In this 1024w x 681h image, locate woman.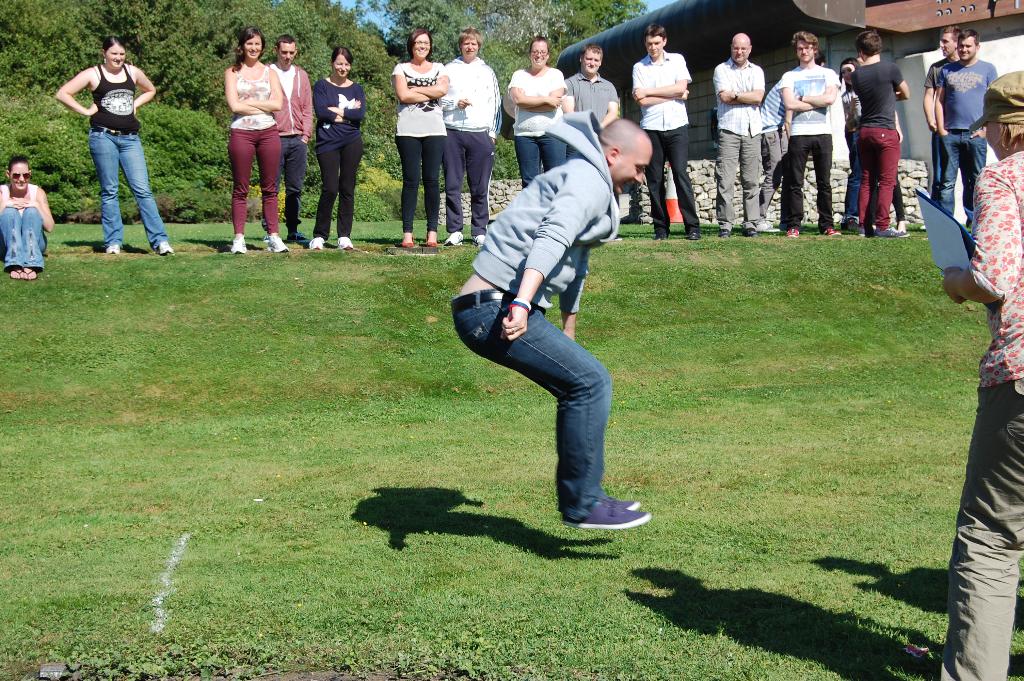
Bounding box: <bbox>939, 67, 1023, 680</bbox>.
